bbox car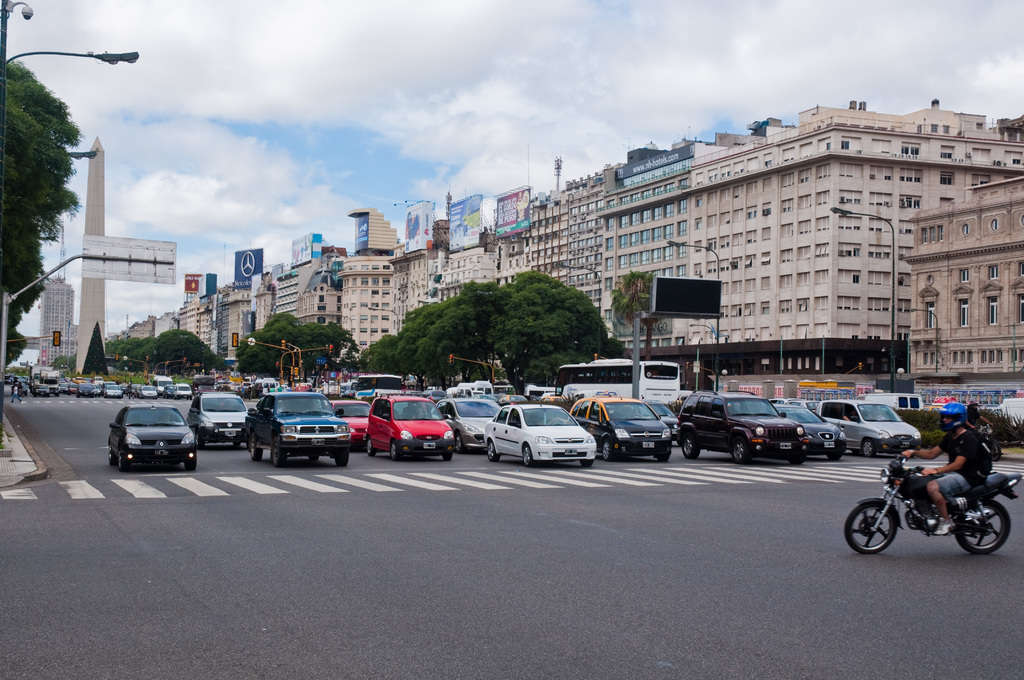
region(567, 385, 671, 457)
